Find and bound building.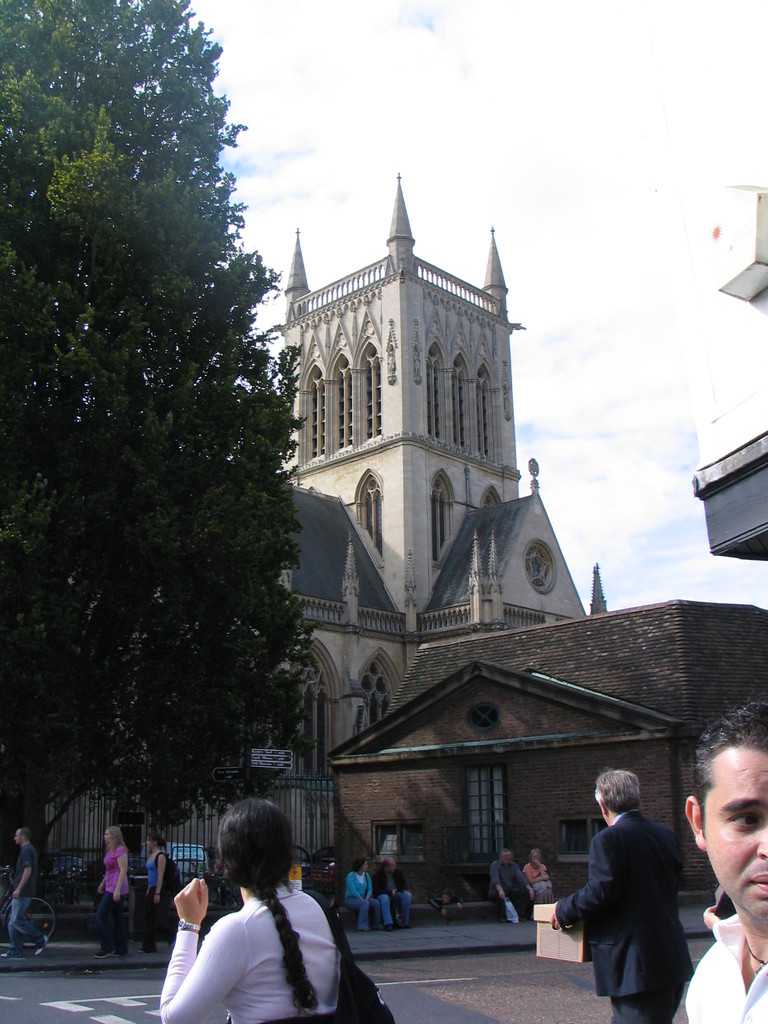
Bound: box=[45, 172, 611, 861].
